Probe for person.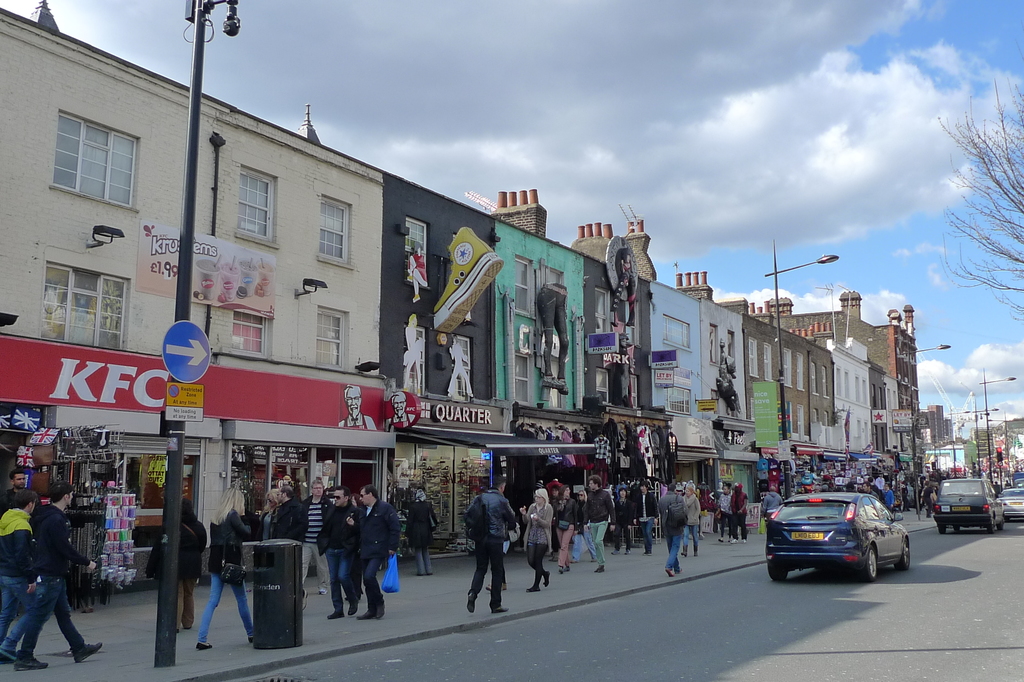
Probe result: rect(762, 485, 783, 530).
